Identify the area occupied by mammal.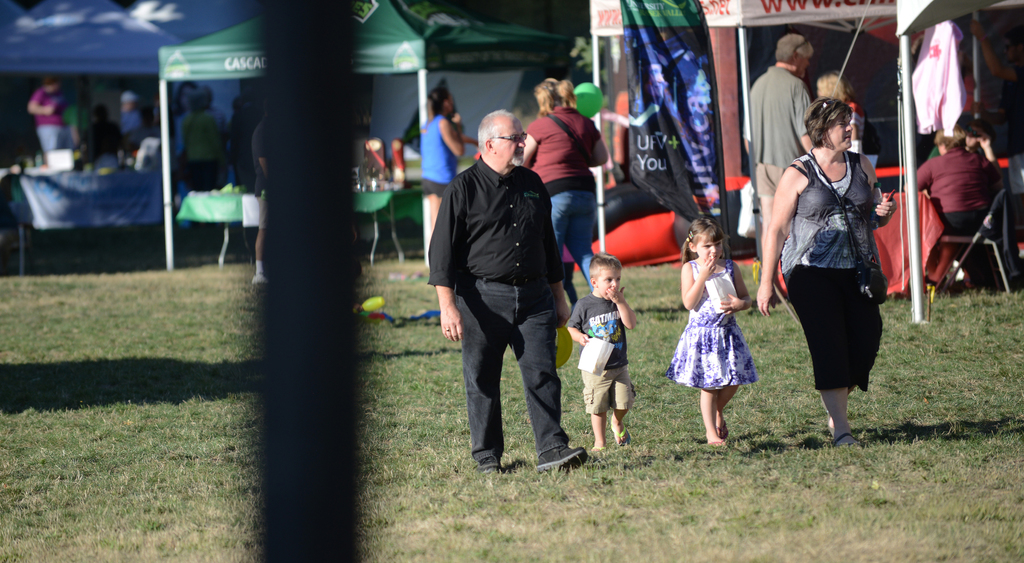
Area: 253, 118, 276, 282.
